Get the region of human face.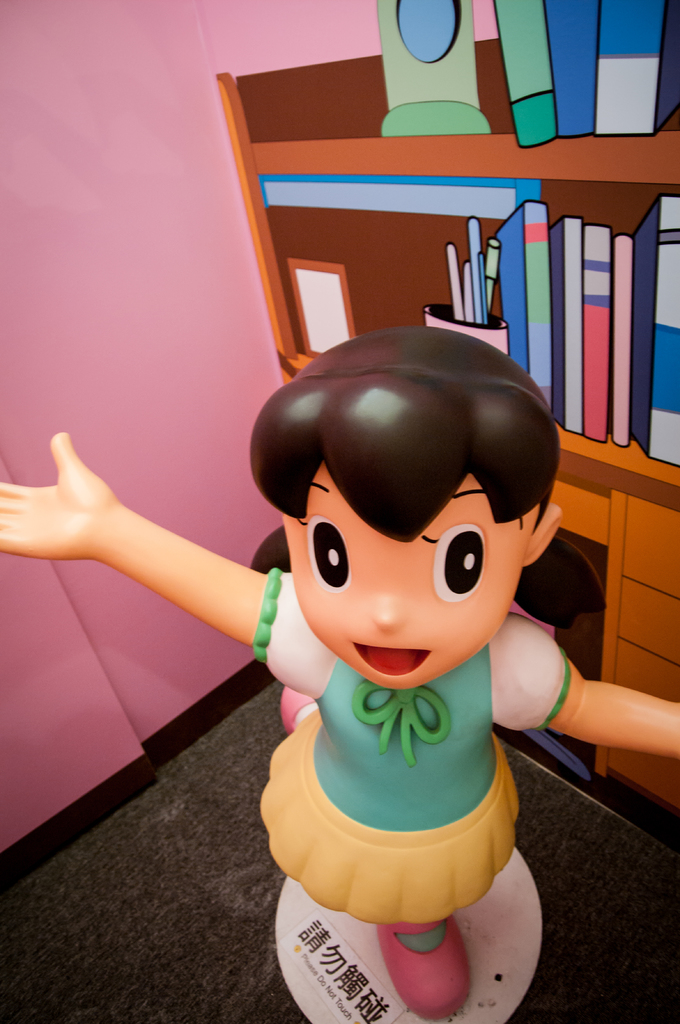
[x1=280, y1=469, x2=535, y2=698].
